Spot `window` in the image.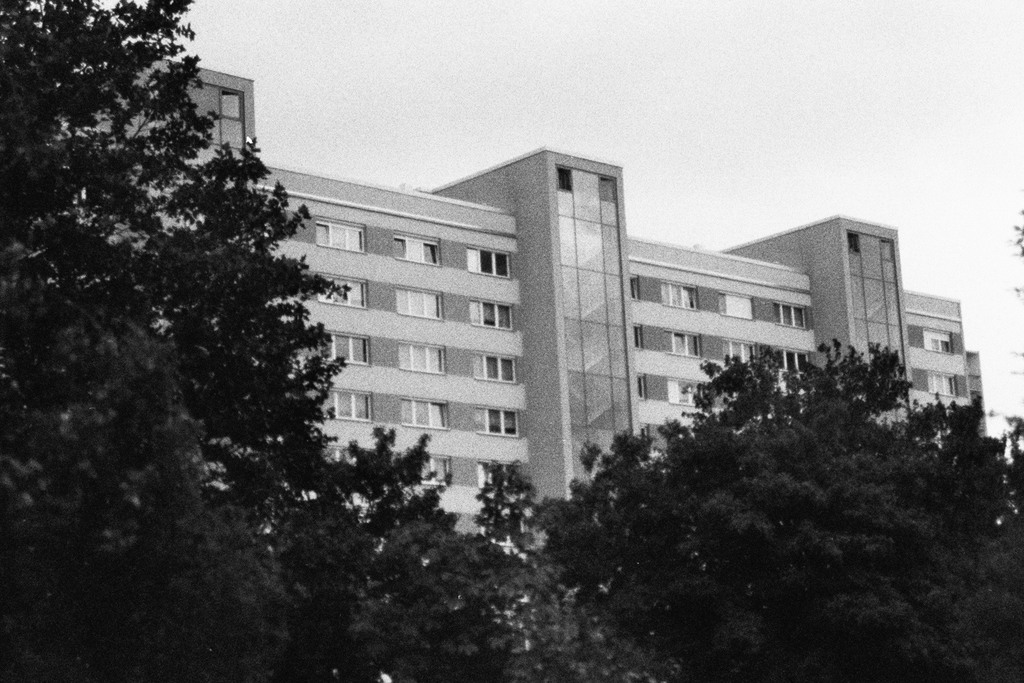
`window` found at (397,343,447,376).
